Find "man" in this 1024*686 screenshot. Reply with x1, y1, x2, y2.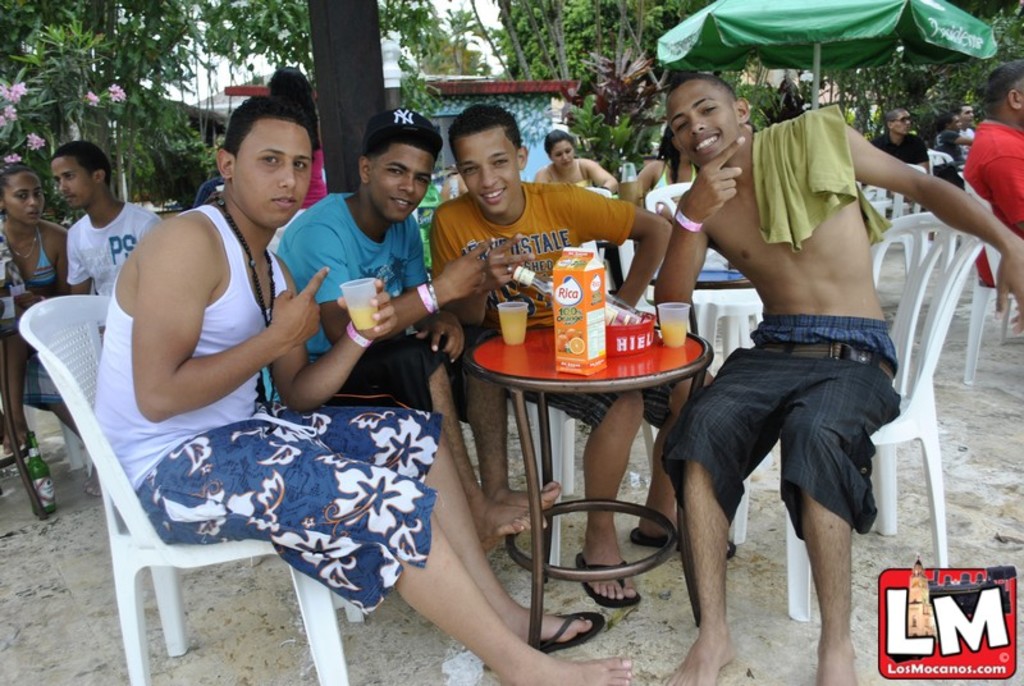
255, 109, 561, 557.
